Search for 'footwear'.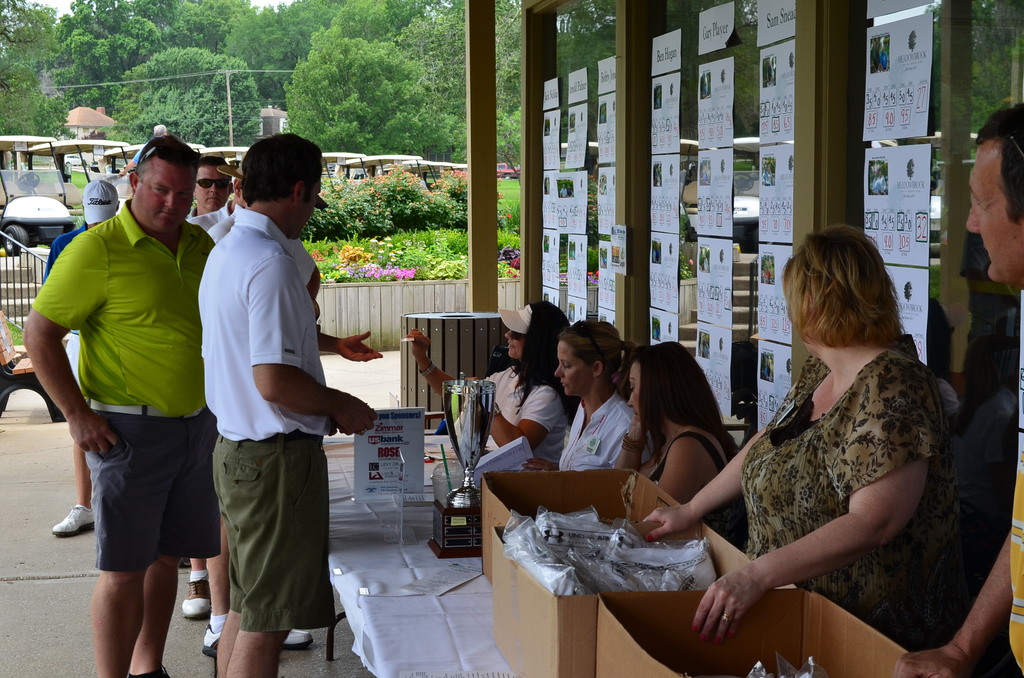
Found at region(210, 609, 232, 656).
